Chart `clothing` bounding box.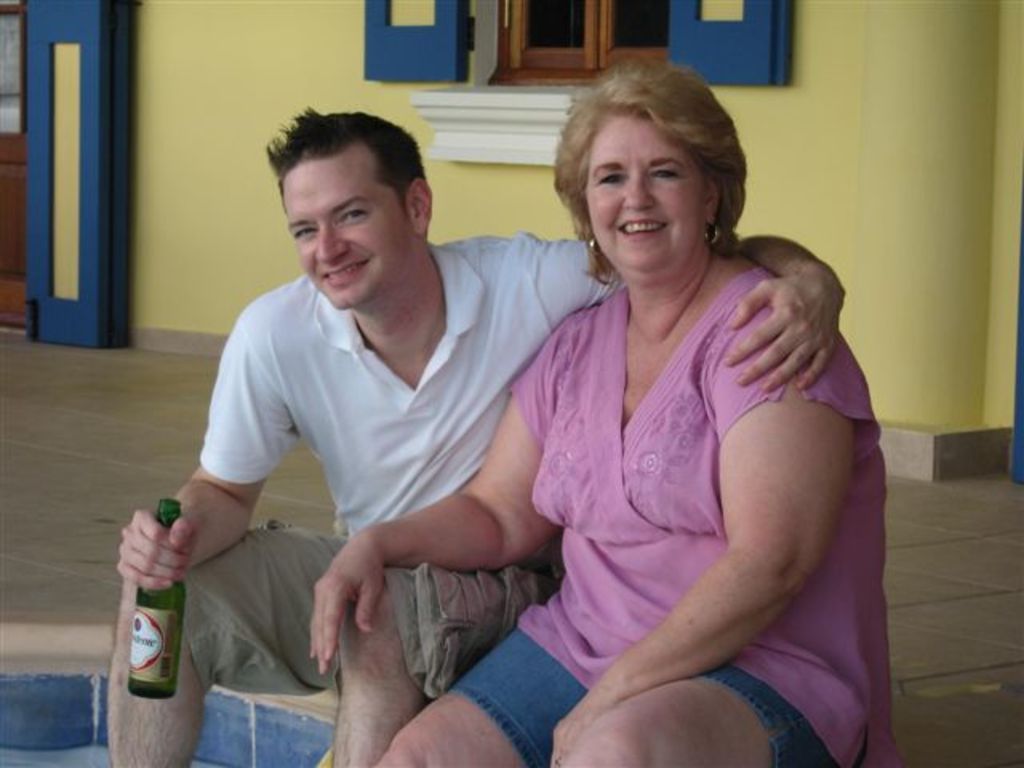
Charted: bbox=(147, 219, 554, 696).
